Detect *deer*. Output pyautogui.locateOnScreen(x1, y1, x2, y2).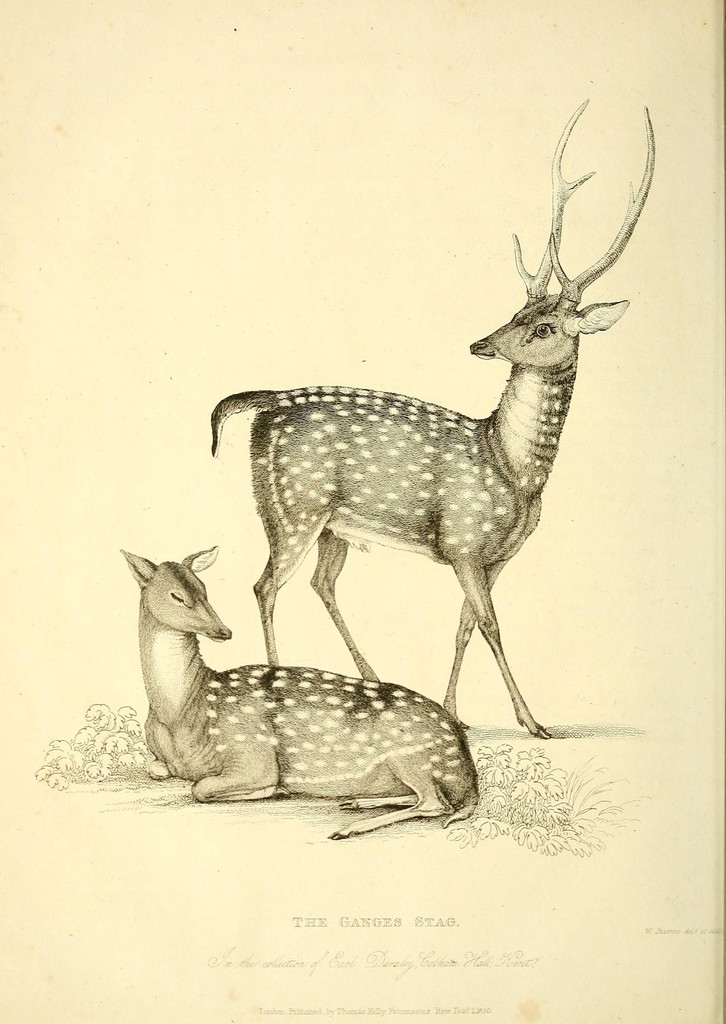
pyautogui.locateOnScreen(208, 97, 656, 738).
